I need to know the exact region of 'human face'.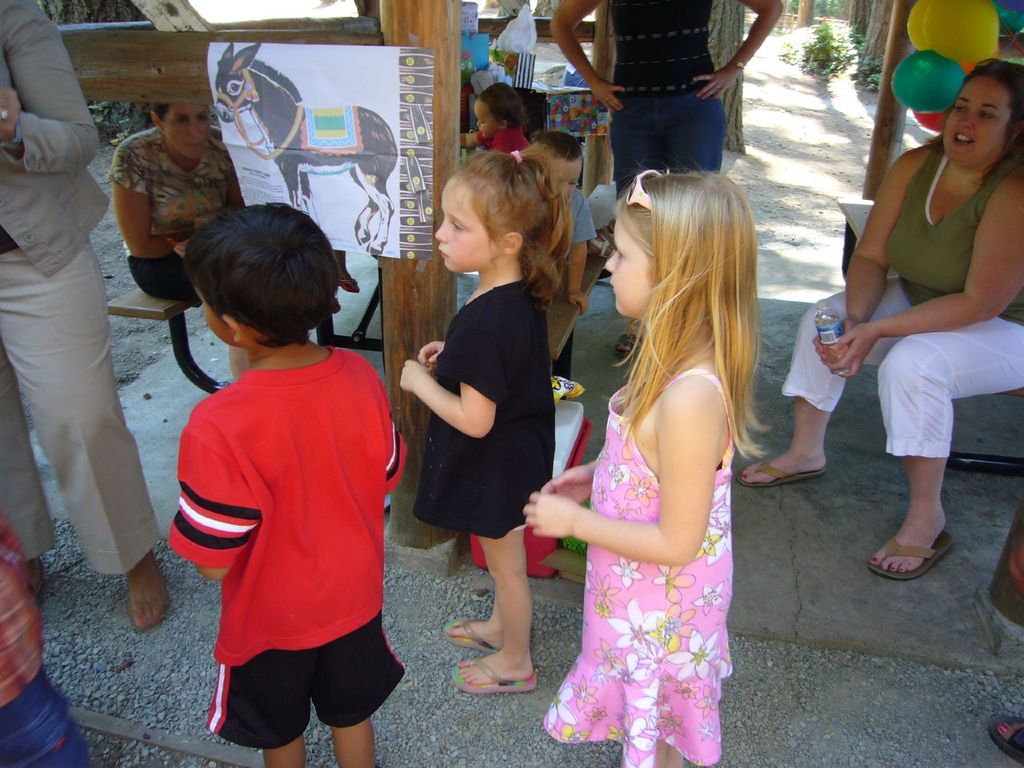
Region: (471, 97, 495, 141).
